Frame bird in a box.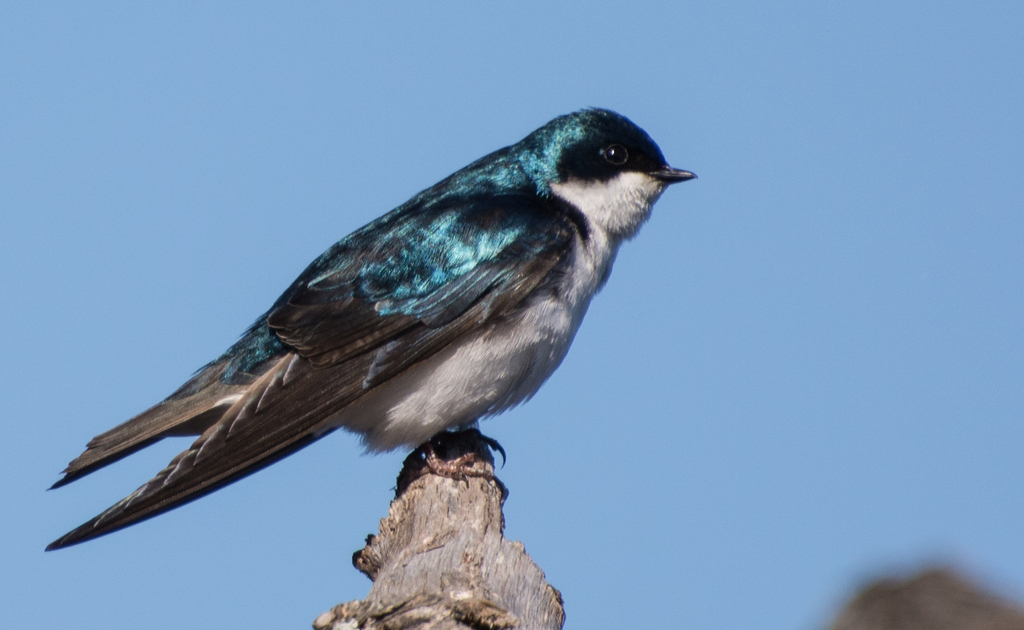
Rect(34, 109, 696, 554).
